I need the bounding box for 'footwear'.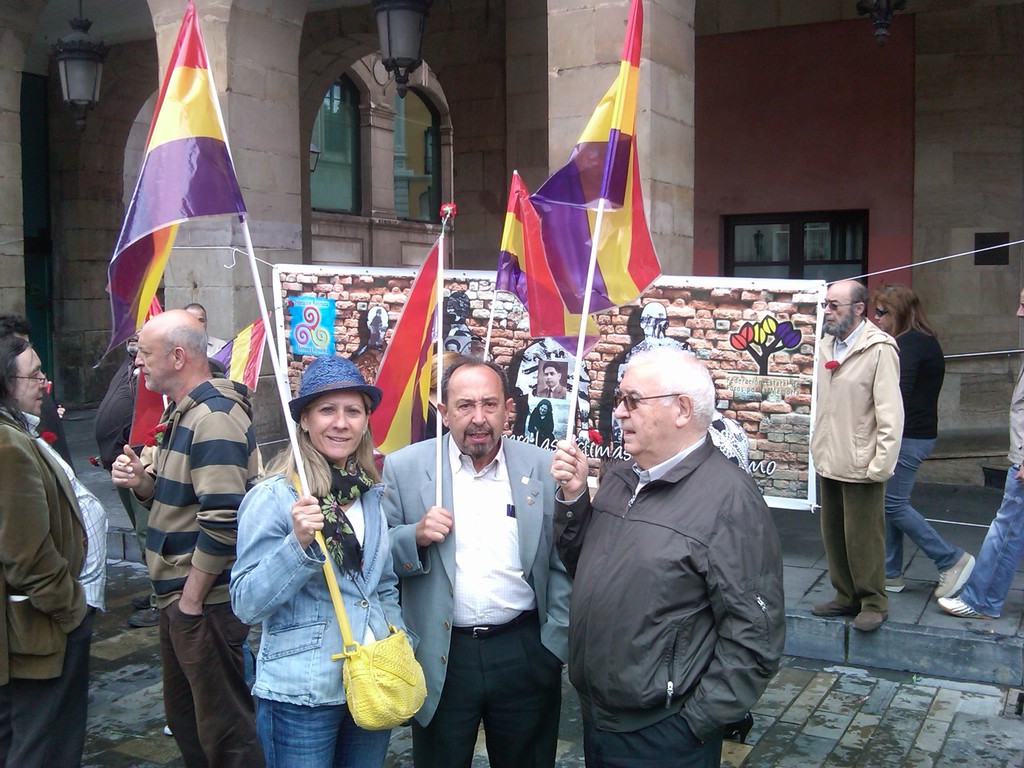
Here it is: [938,596,991,622].
